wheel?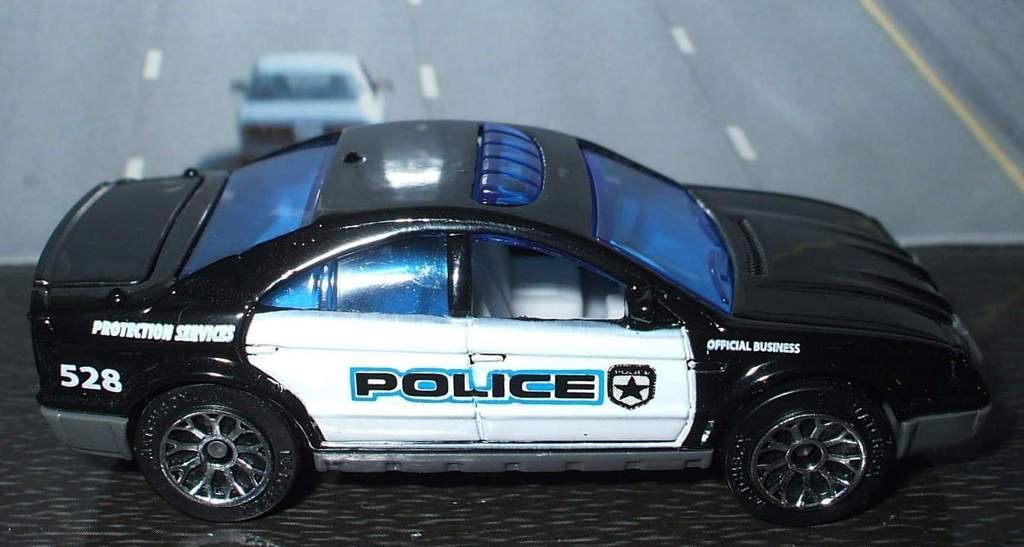
<region>134, 384, 300, 523</region>
